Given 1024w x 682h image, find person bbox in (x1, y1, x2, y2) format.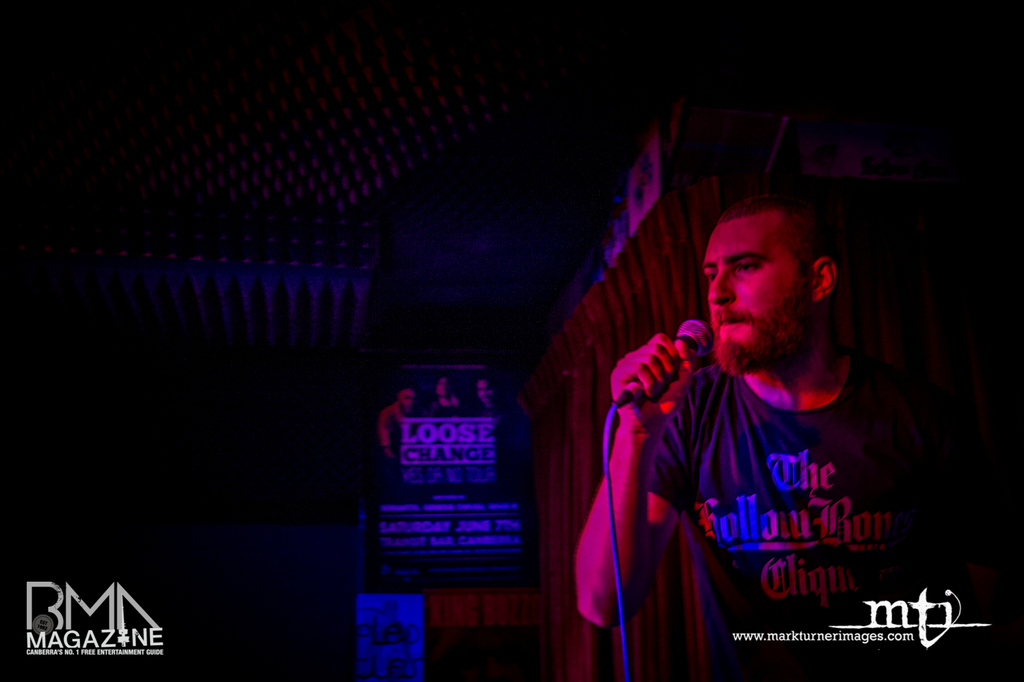
(568, 180, 958, 681).
